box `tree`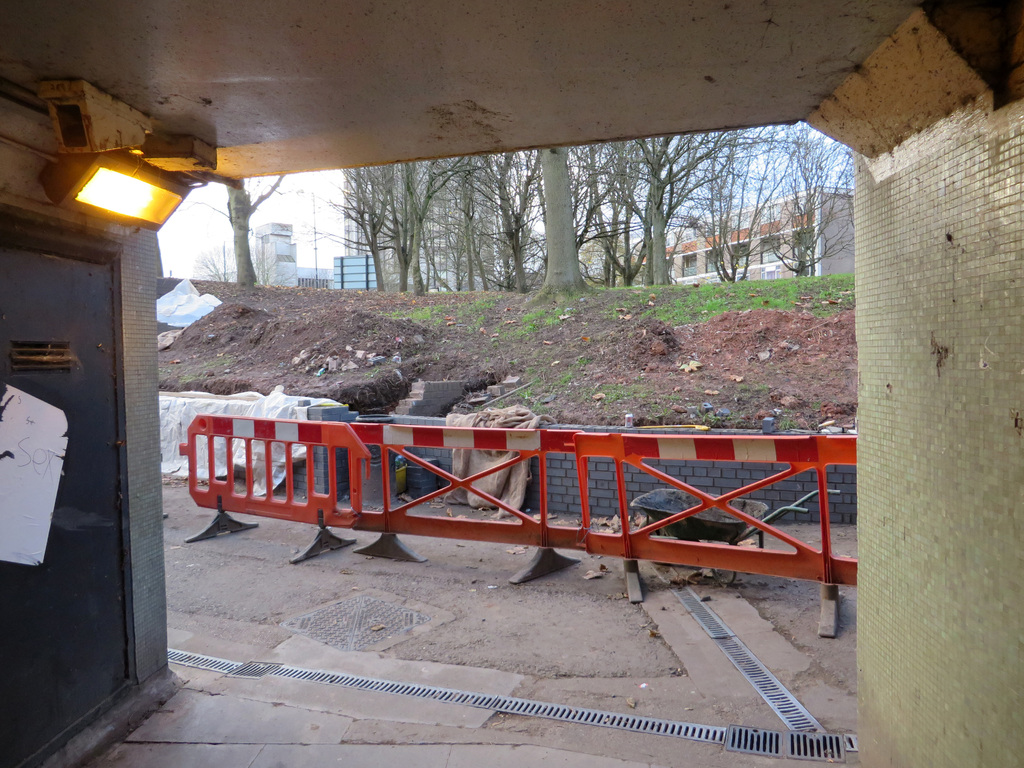
box=[188, 236, 284, 282]
